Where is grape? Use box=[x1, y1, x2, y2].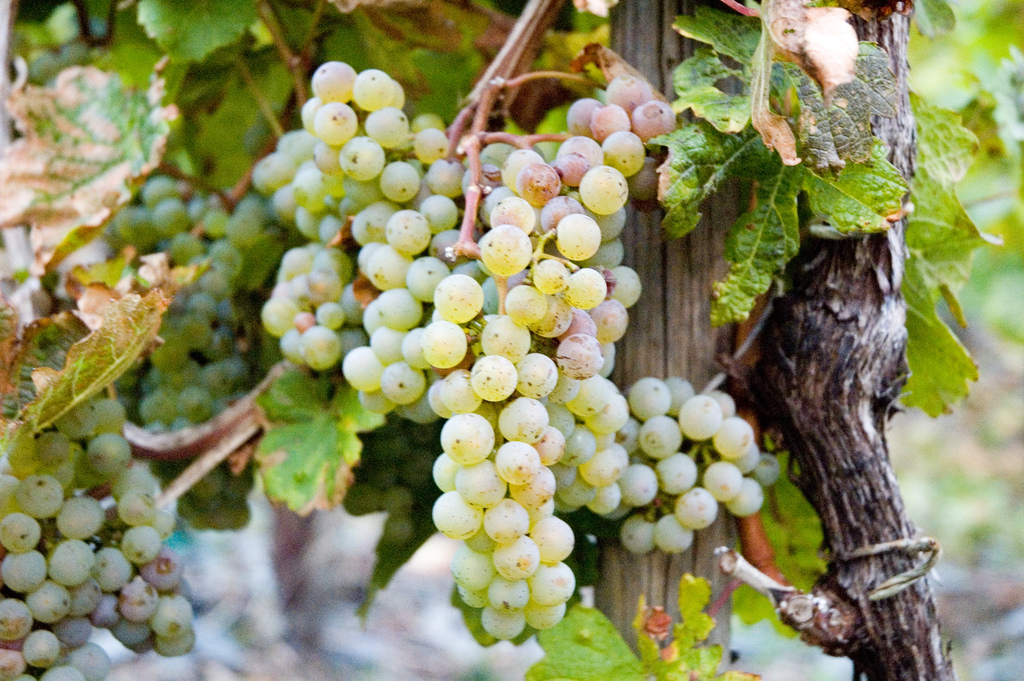
box=[29, 56, 58, 88].
